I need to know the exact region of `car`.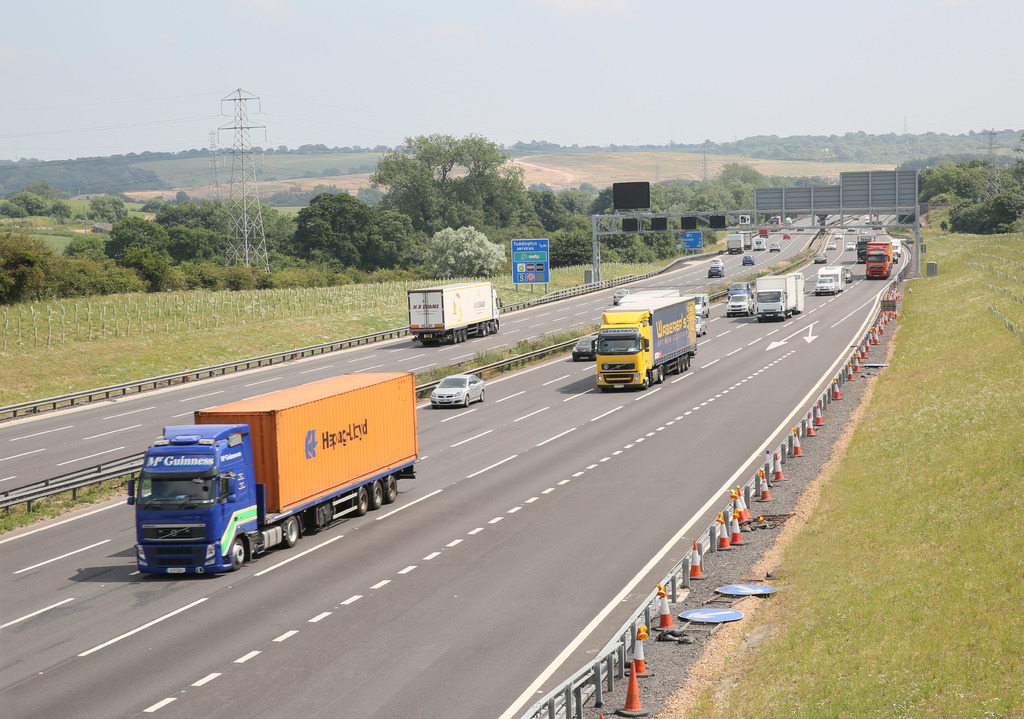
Region: 726,292,754,321.
